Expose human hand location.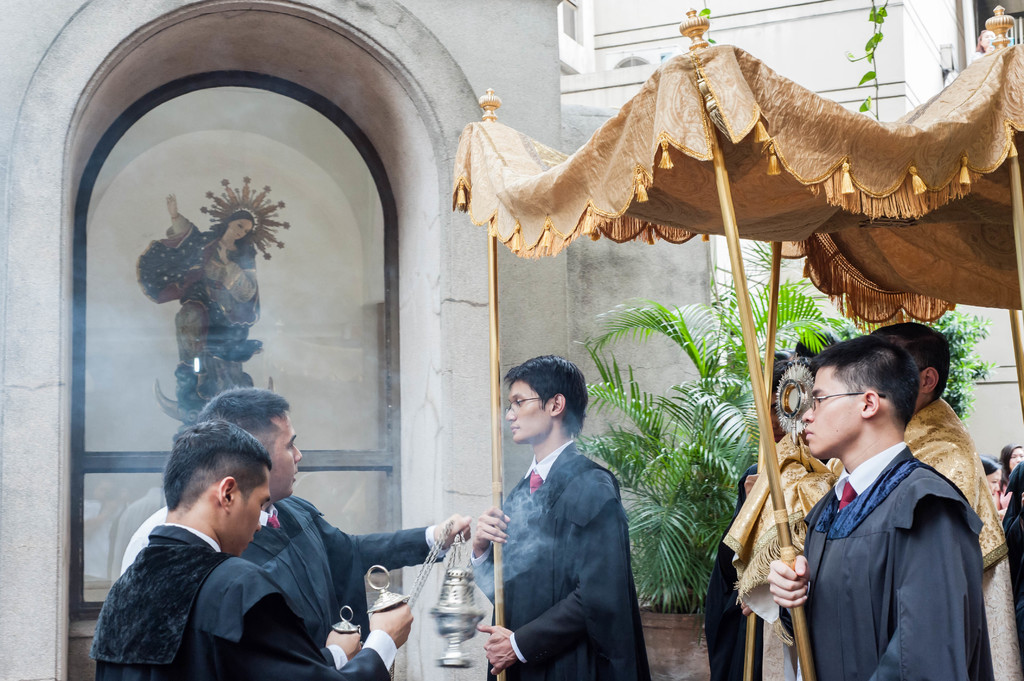
Exposed at select_region(767, 552, 810, 612).
